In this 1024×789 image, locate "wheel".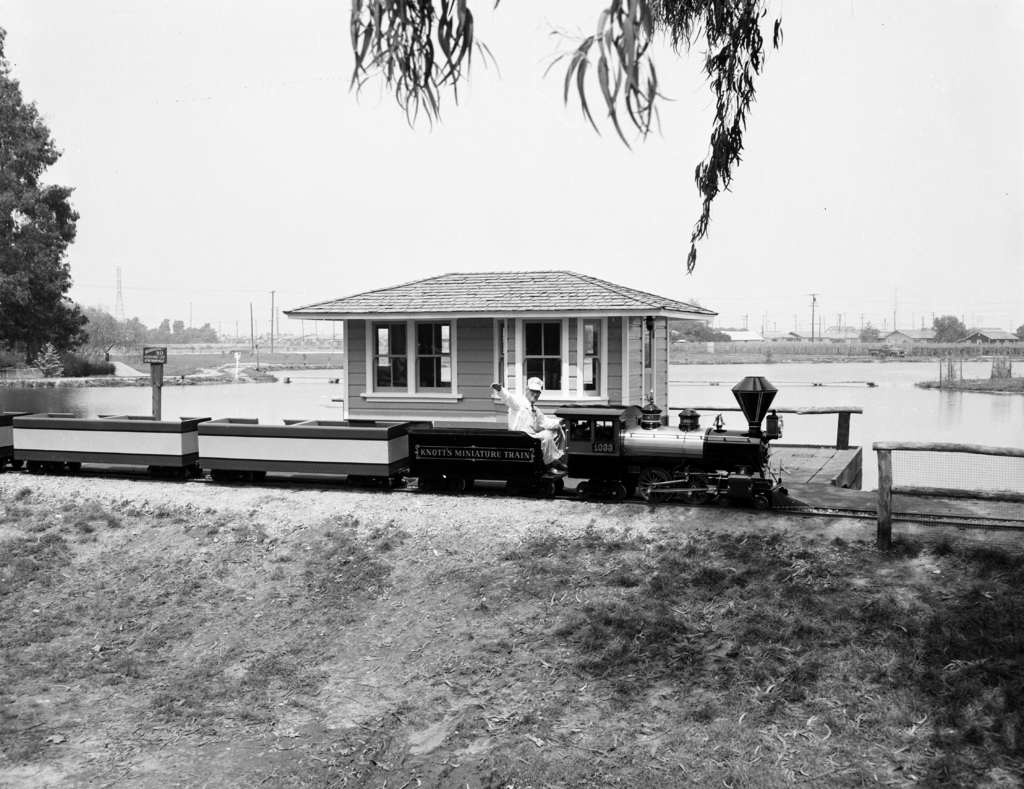
Bounding box: region(143, 463, 161, 478).
